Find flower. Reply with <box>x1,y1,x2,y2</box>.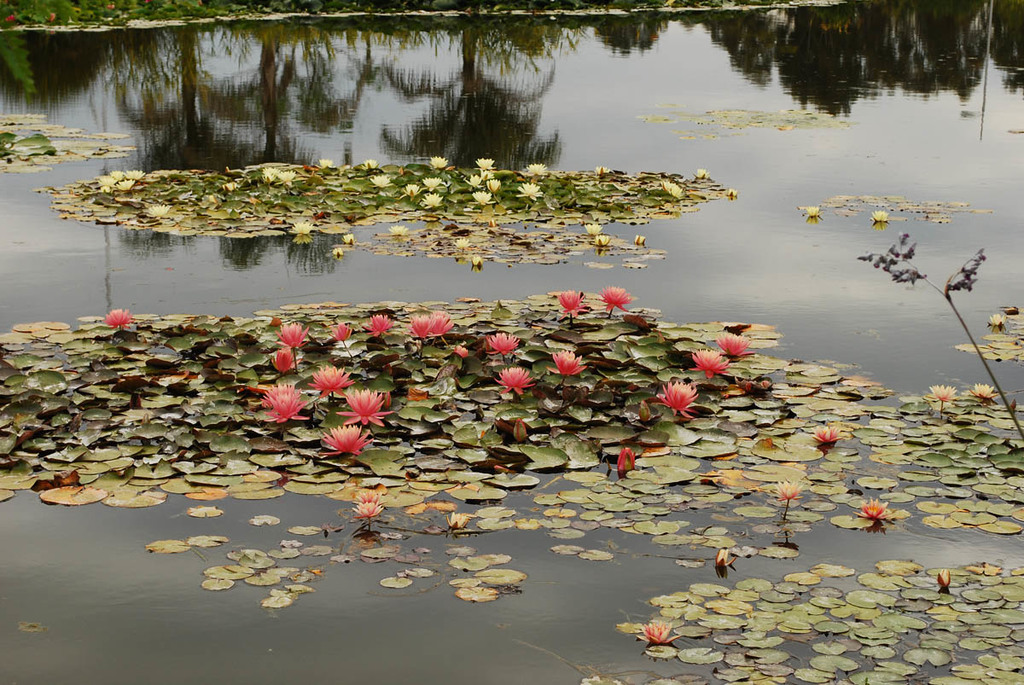
<box>411,313,433,340</box>.
